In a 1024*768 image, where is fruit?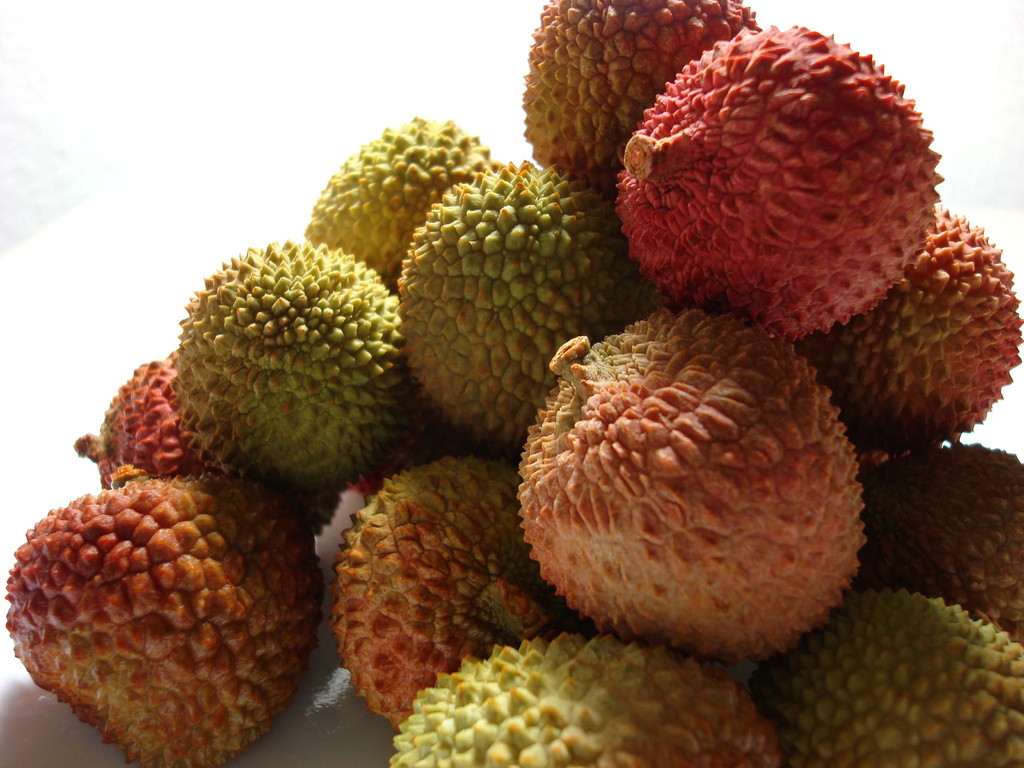
(left=15, top=474, right=314, bottom=749).
